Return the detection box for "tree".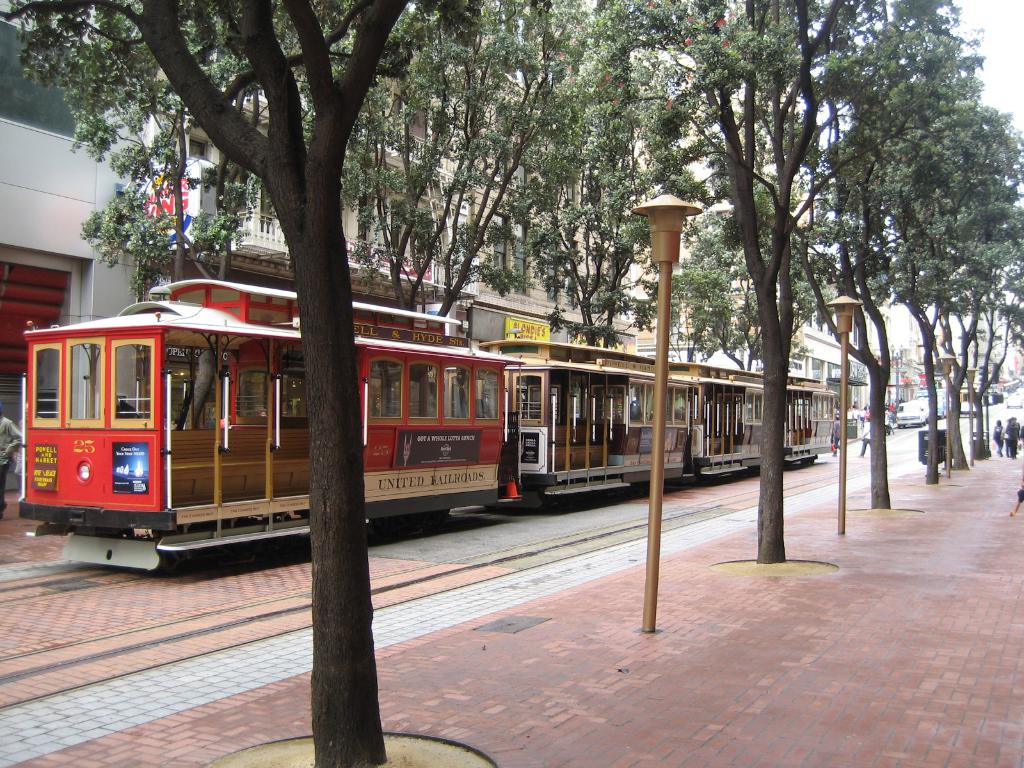
BBox(605, 232, 696, 339).
